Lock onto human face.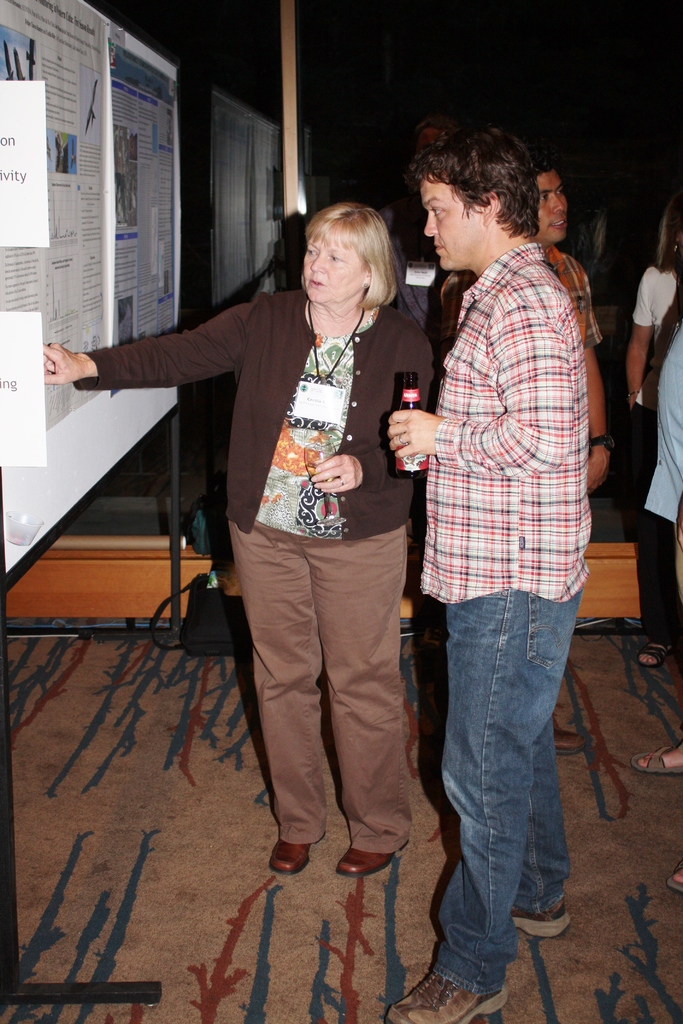
Locked: locate(306, 237, 357, 301).
